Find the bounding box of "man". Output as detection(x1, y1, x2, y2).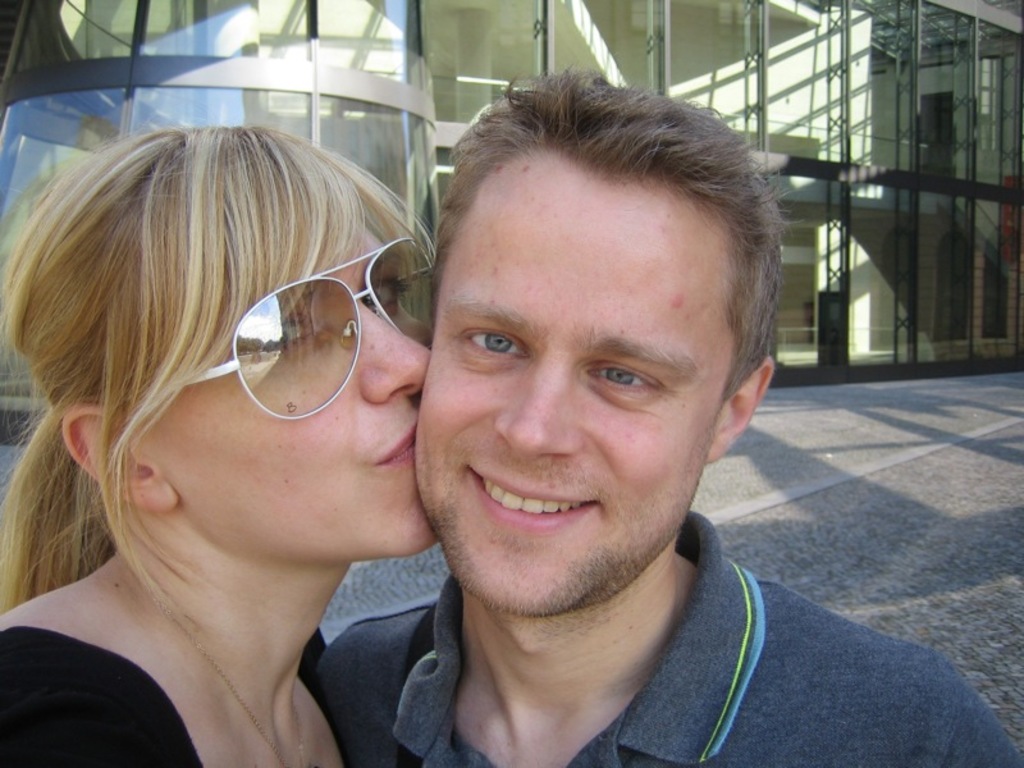
detection(269, 77, 968, 767).
